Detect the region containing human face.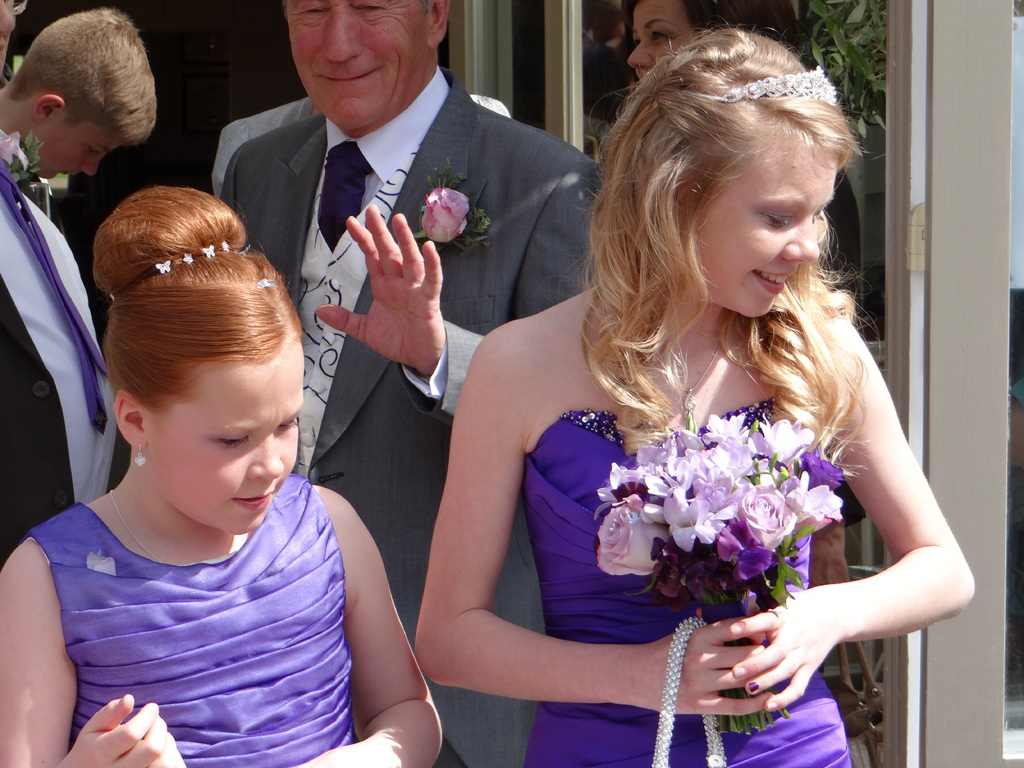
<region>149, 360, 303, 532</region>.
